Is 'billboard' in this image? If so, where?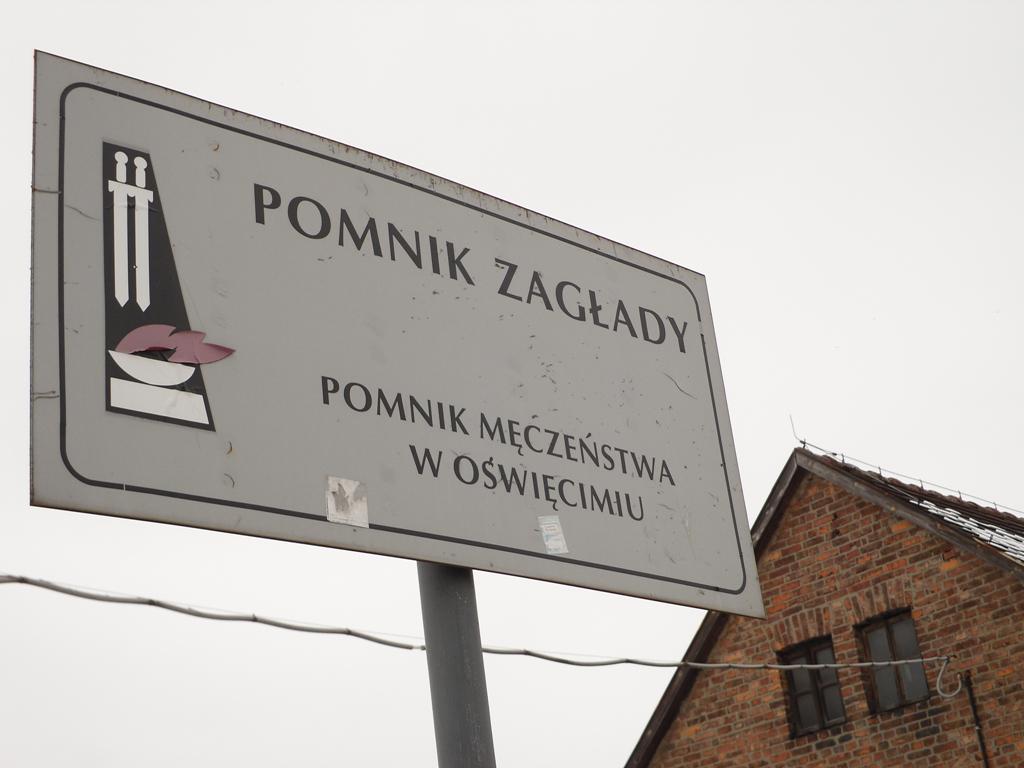
Yes, at left=25, top=53, right=763, bottom=617.
